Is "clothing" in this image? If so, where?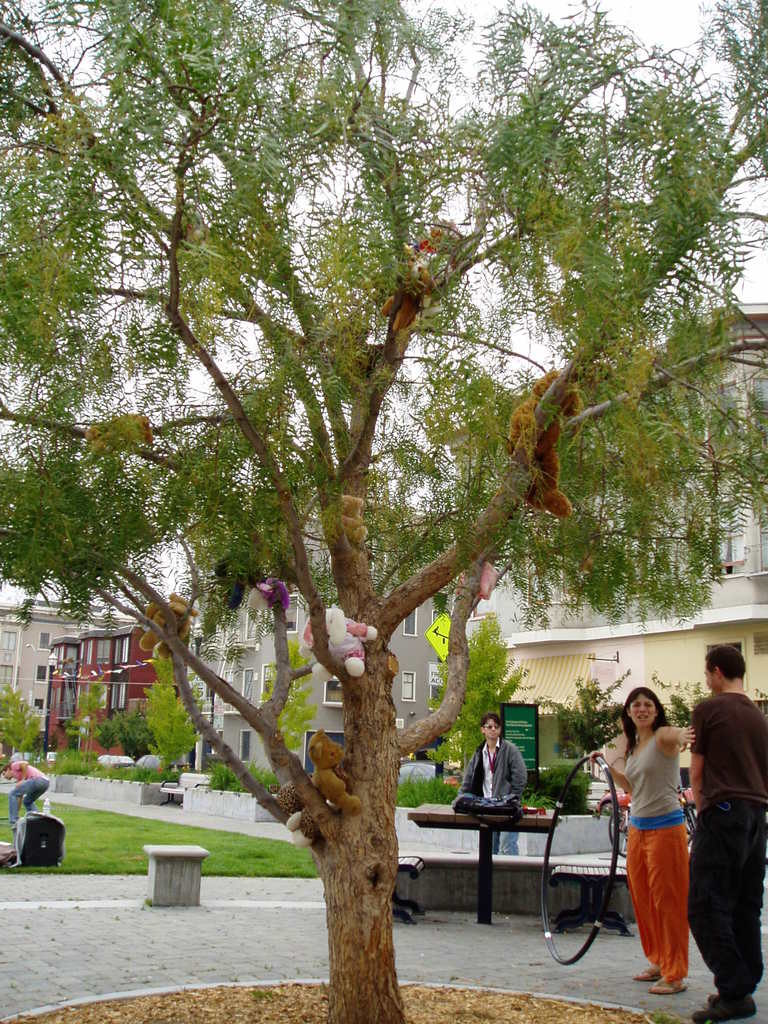
Yes, at [688,686,767,998].
